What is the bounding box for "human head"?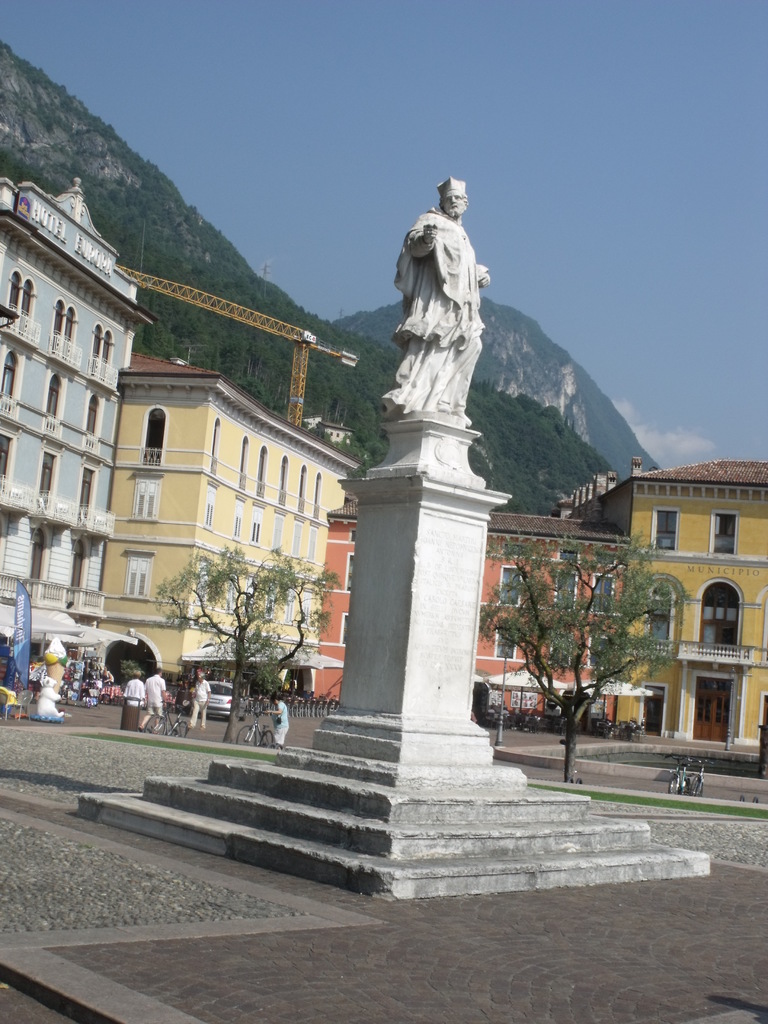
(381,168,487,419).
